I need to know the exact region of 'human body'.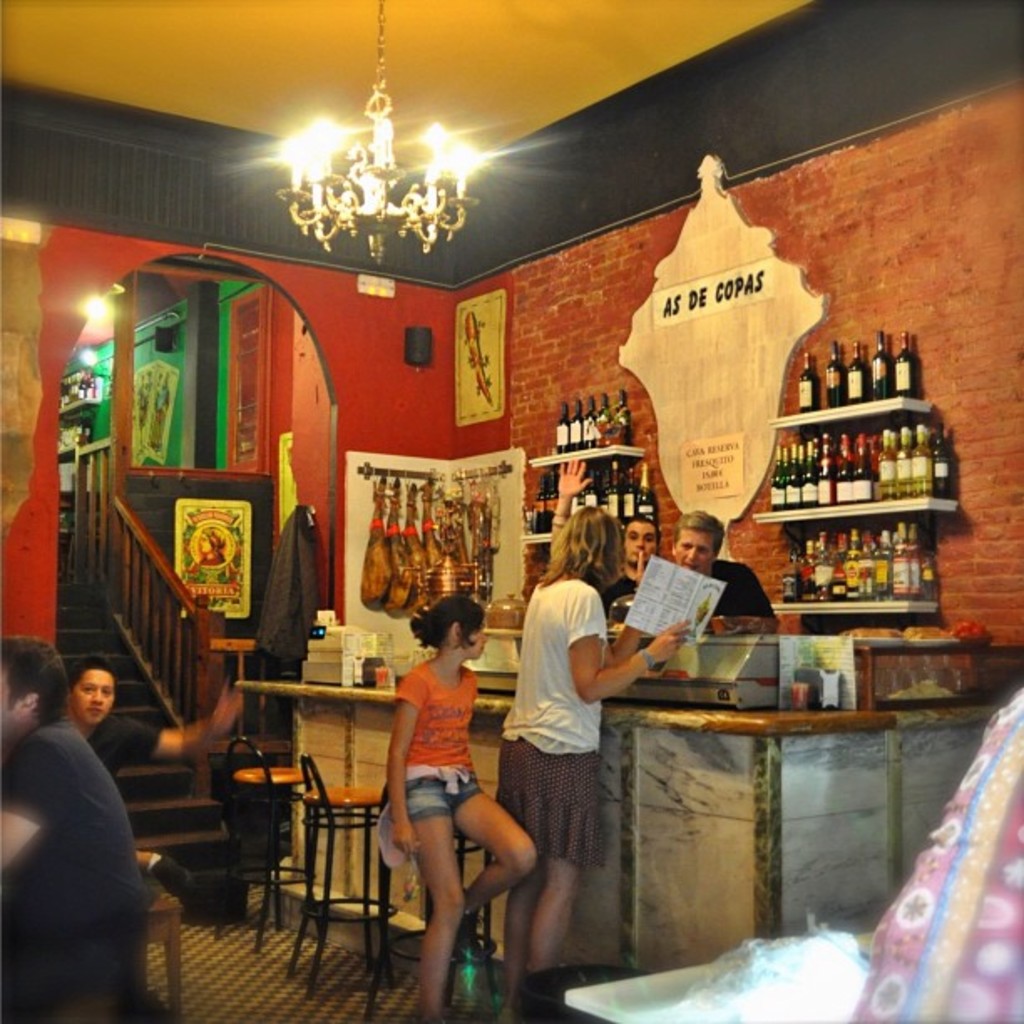
Region: [549, 455, 658, 614].
